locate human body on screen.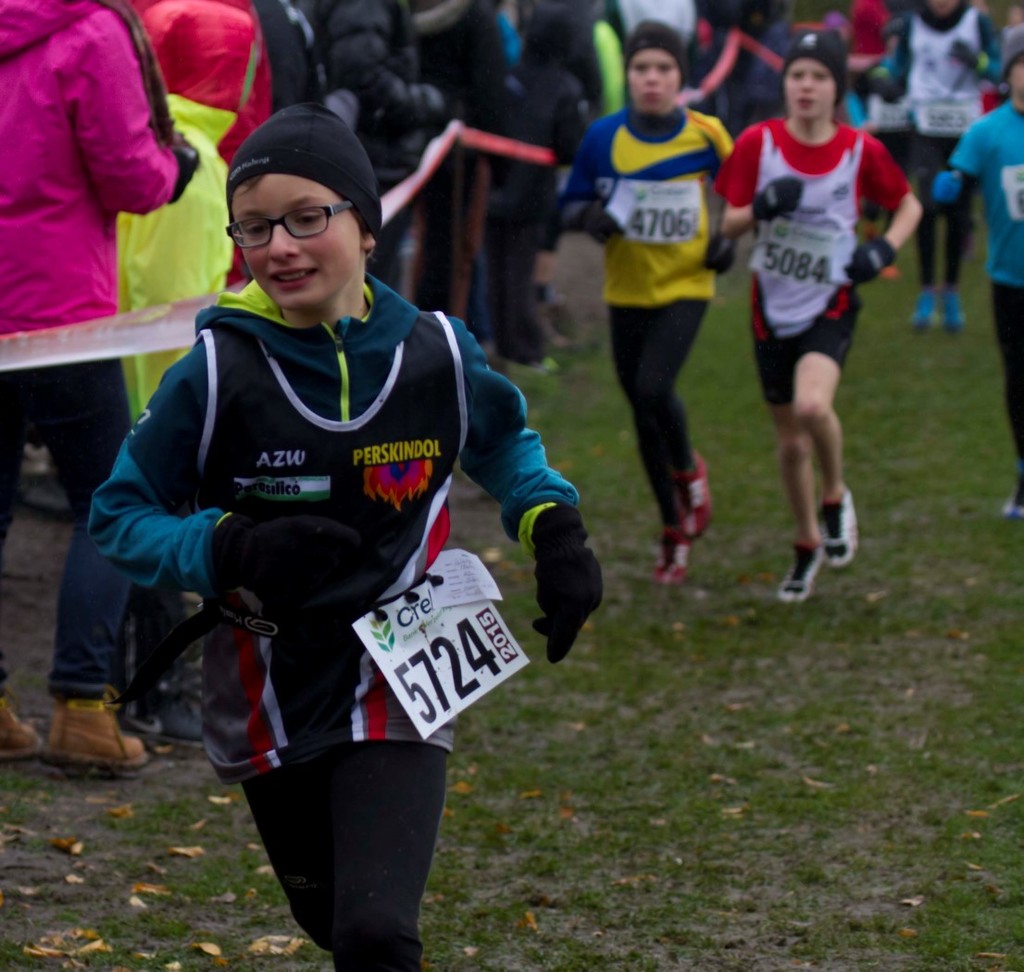
On screen at select_region(148, 0, 262, 135).
